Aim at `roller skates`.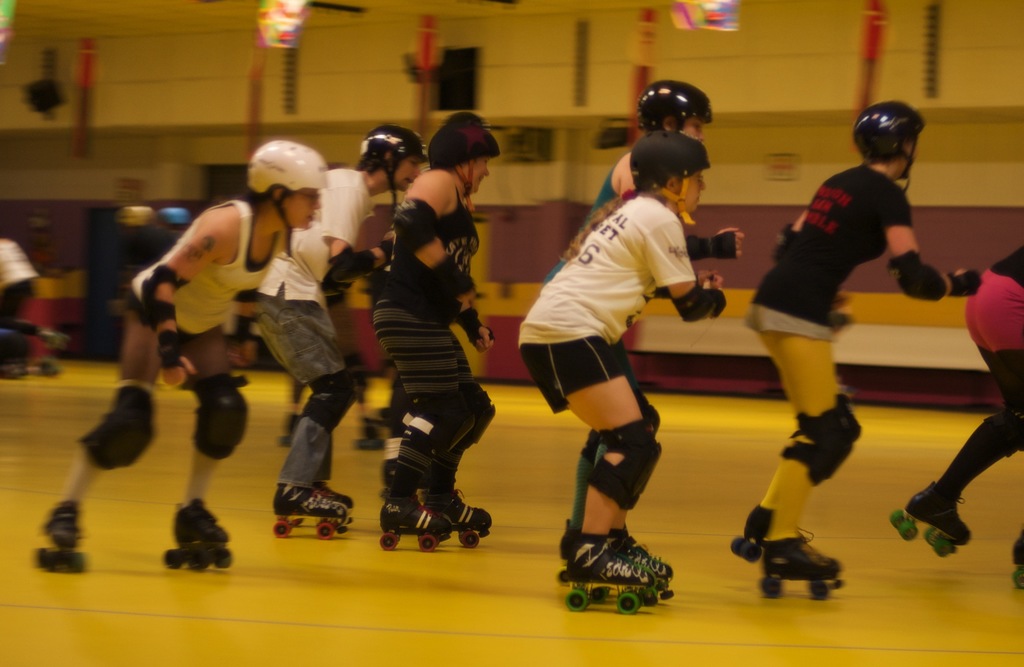
Aimed at <bbox>34, 497, 89, 575</bbox>.
